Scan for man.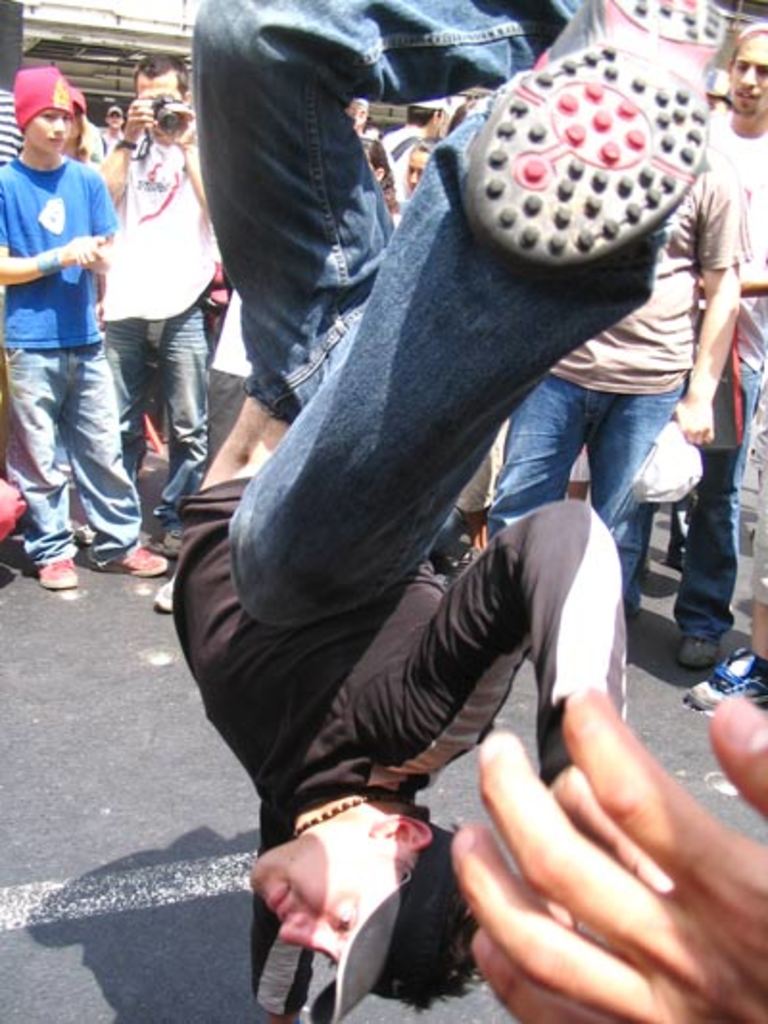
Scan result: box=[96, 54, 250, 549].
